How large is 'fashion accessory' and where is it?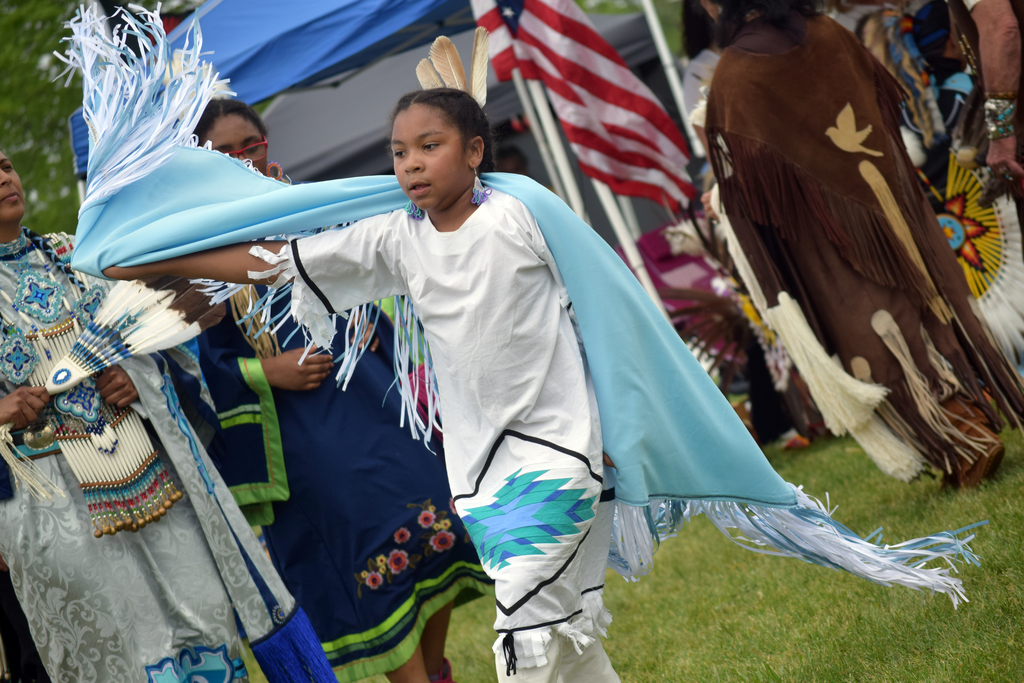
Bounding box: <bbox>404, 201, 422, 215</bbox>.
